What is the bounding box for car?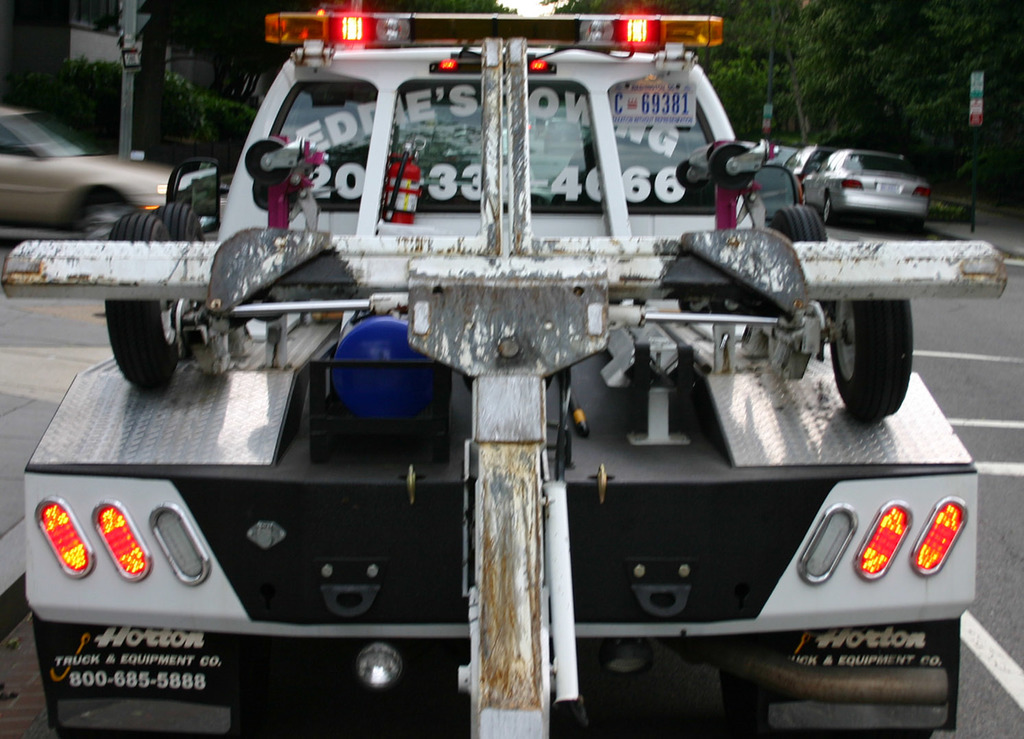
rect(800, 149, 931, 239).
